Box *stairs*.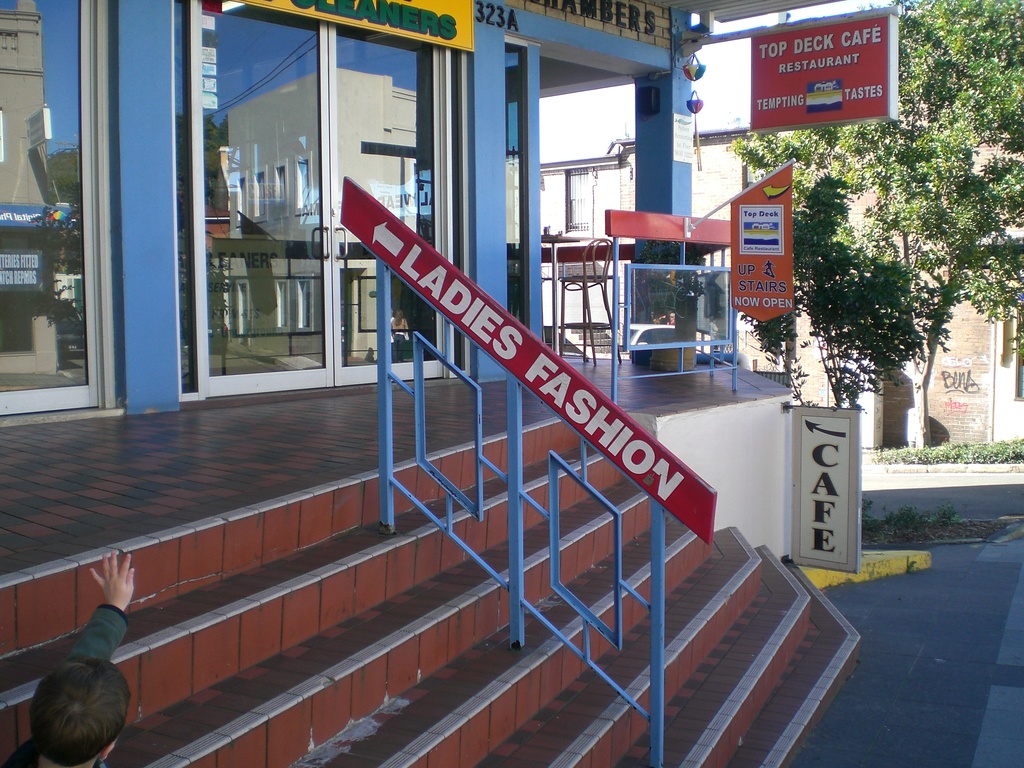
<bbox>0, 416, 868, 767</bbox>.
